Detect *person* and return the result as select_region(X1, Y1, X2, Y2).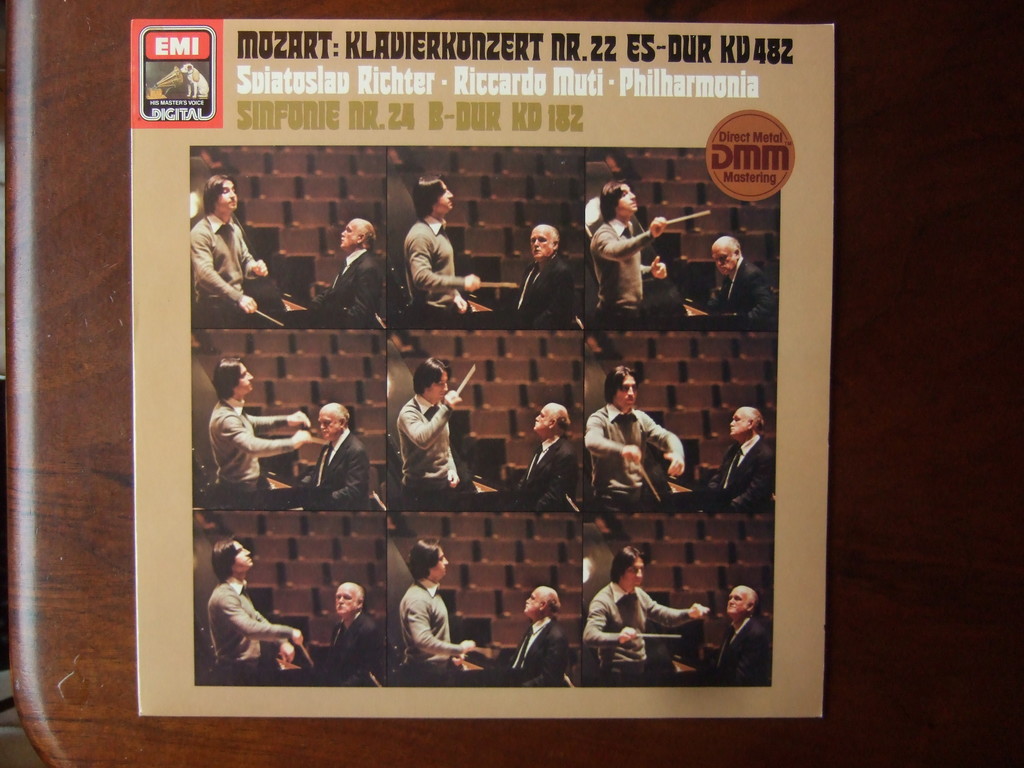
select_region(285, 220, 389, 327).
